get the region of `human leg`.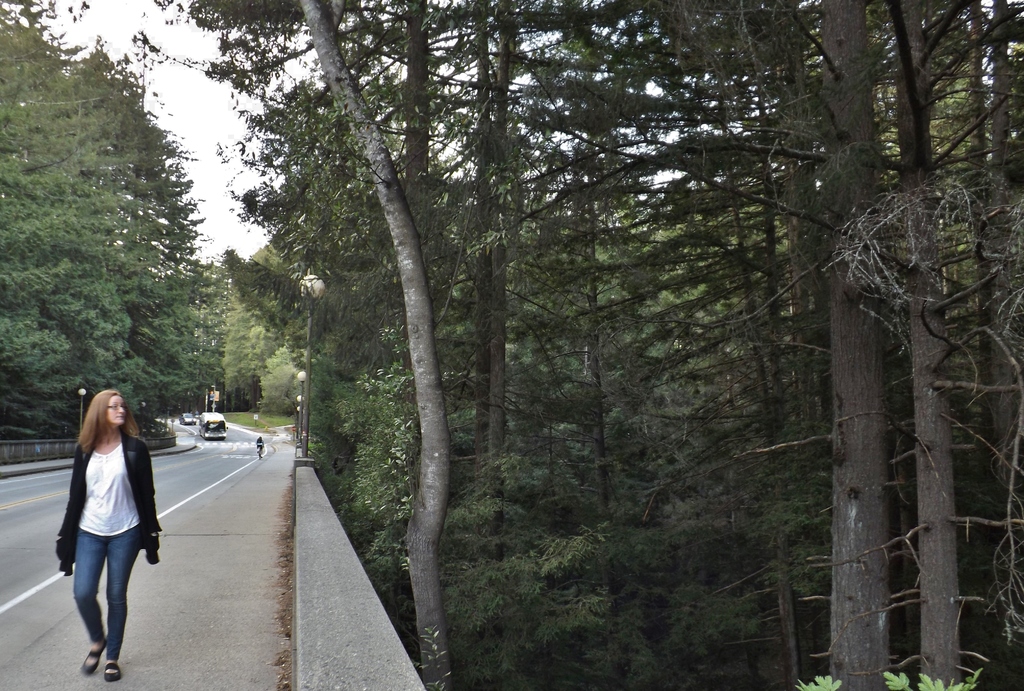
104 512 143 681.
